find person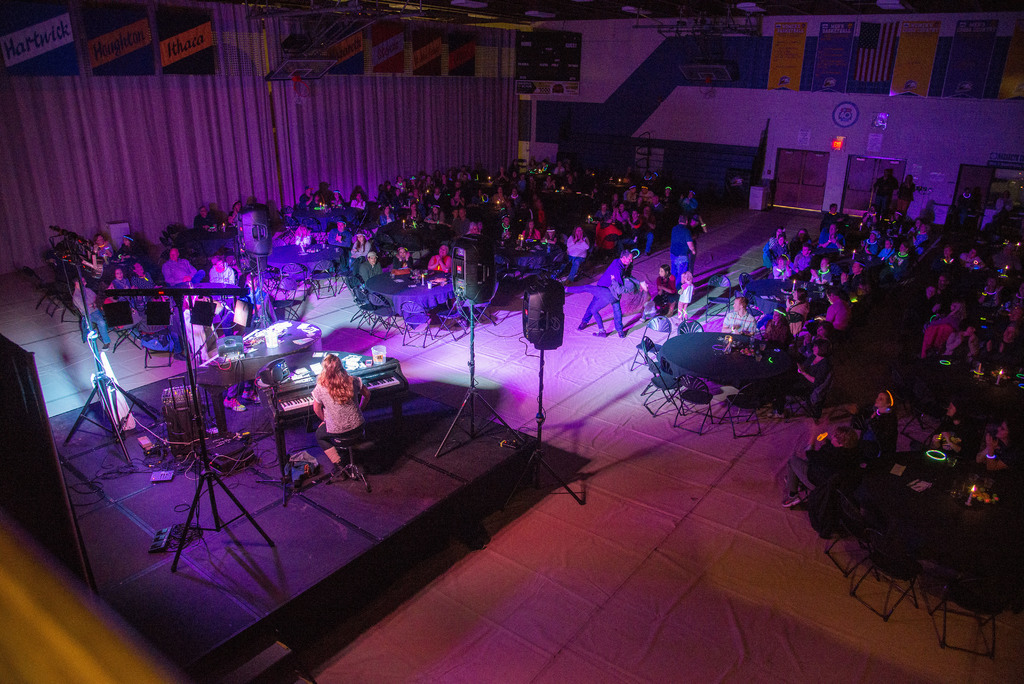
407 203 424 222
